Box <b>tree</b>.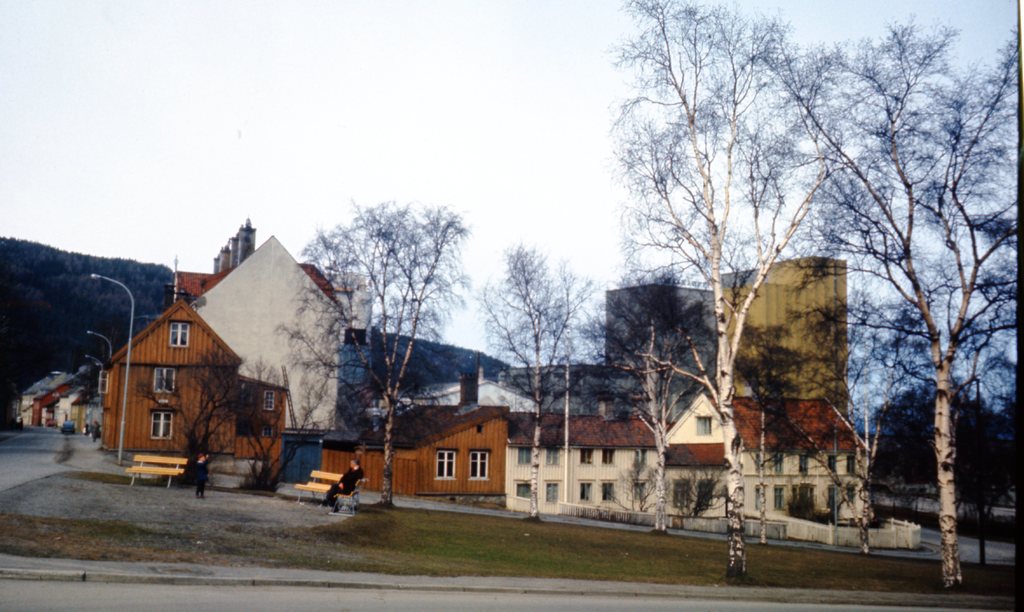
left=228, top=359, right=332, bottom=489.
